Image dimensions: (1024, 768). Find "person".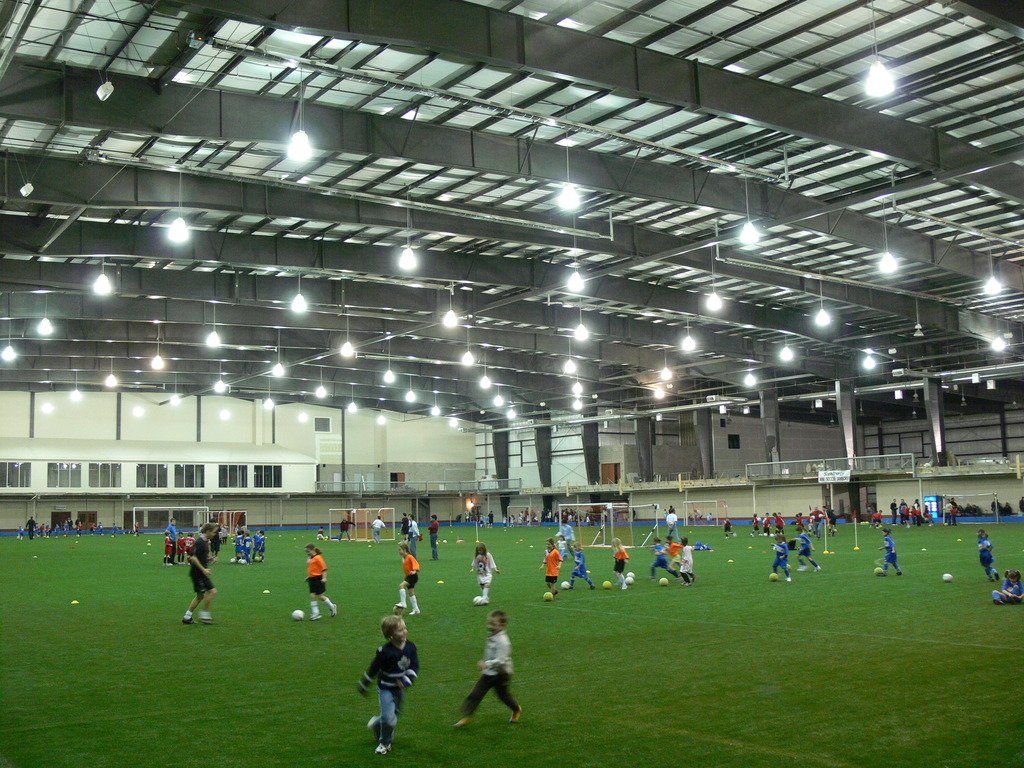
box(233, 529, 245, 564).
